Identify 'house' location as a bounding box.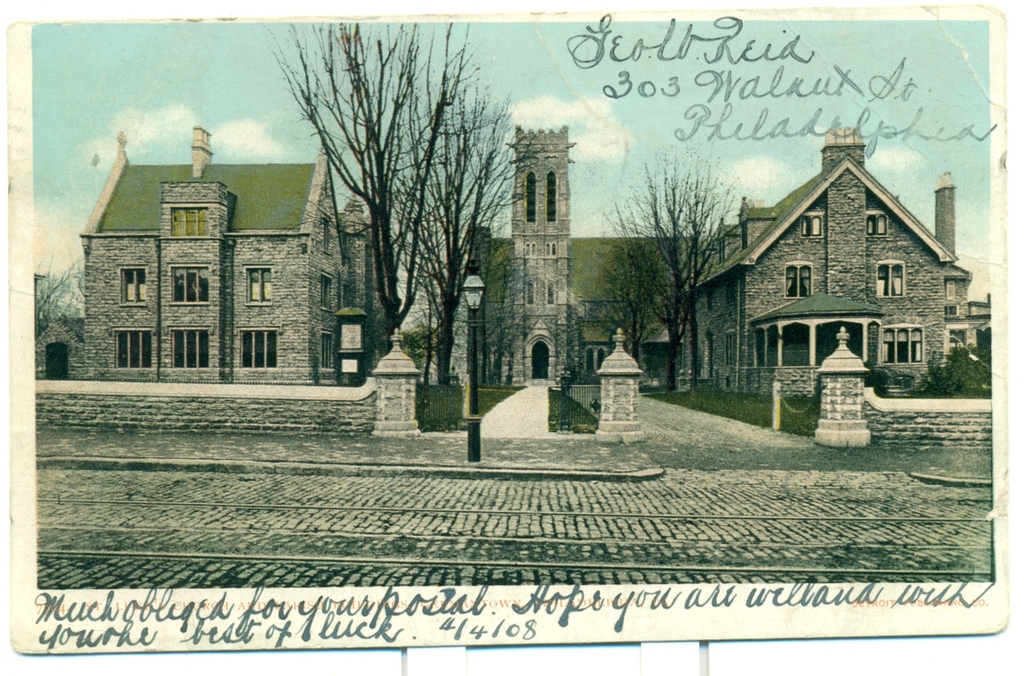
[left=701, top=131, right=975, bottom=428].
